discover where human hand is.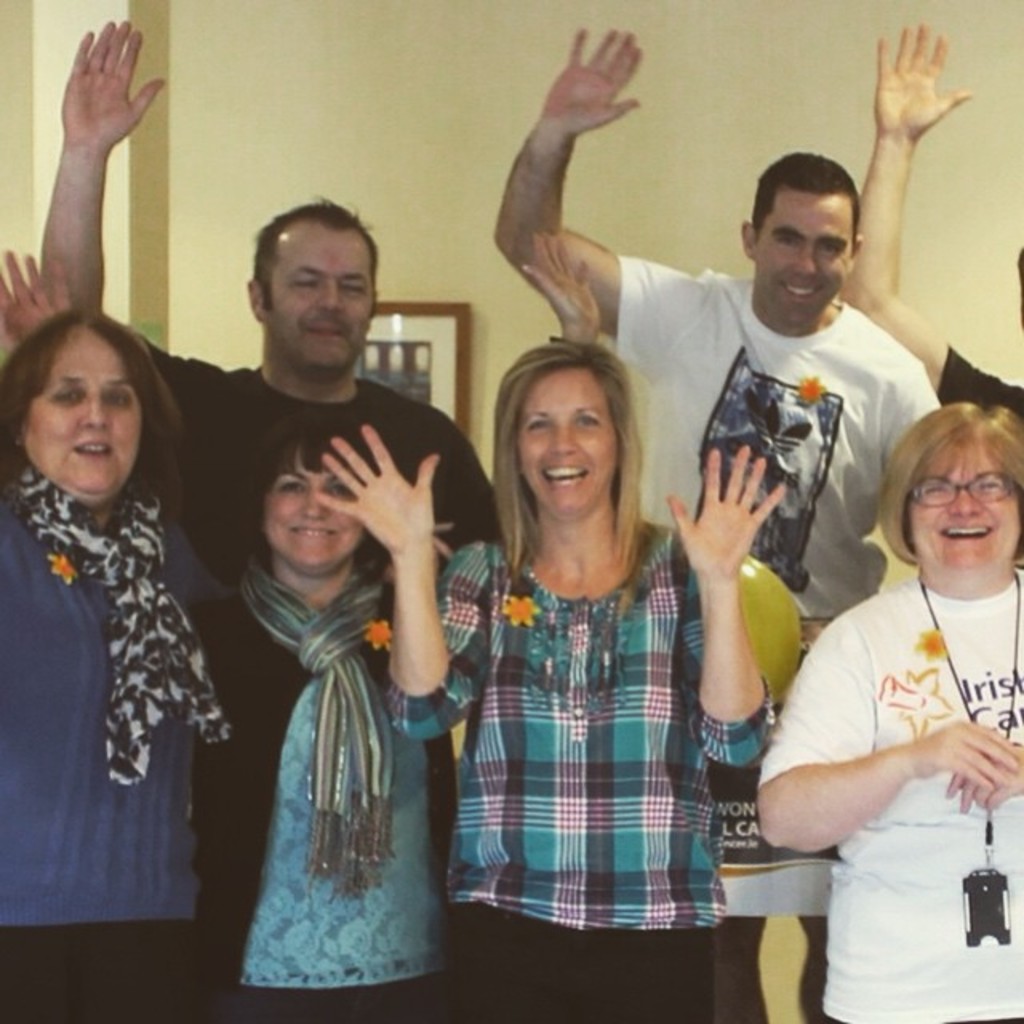
Discovered at (875,19,976,147).
